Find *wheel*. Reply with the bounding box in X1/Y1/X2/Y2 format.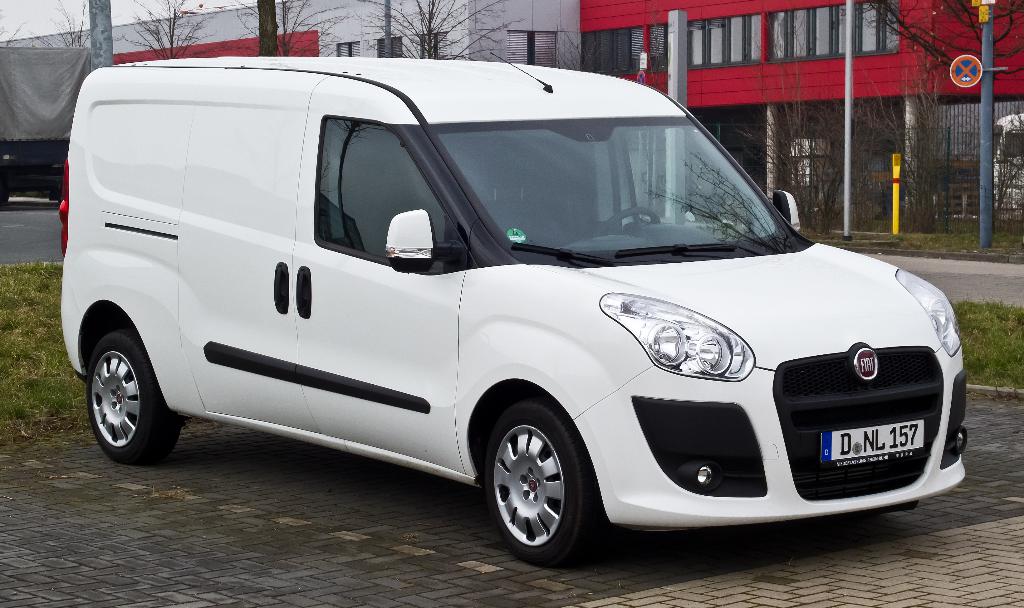
485/394/604/564.
